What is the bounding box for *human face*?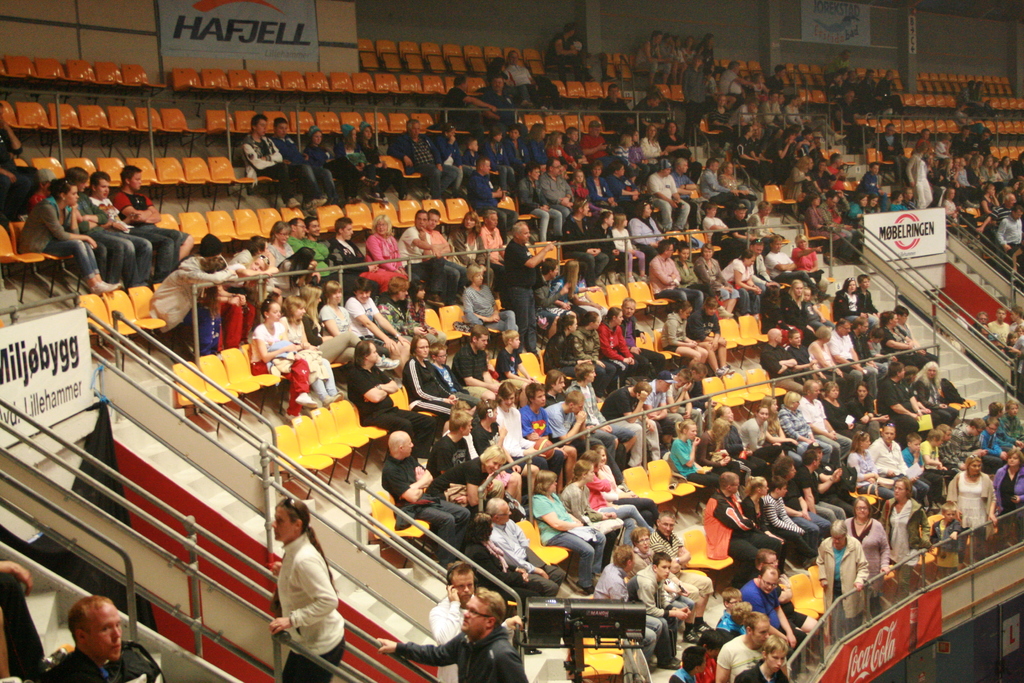
(left=489, top=409, right=499, bottom=418).
